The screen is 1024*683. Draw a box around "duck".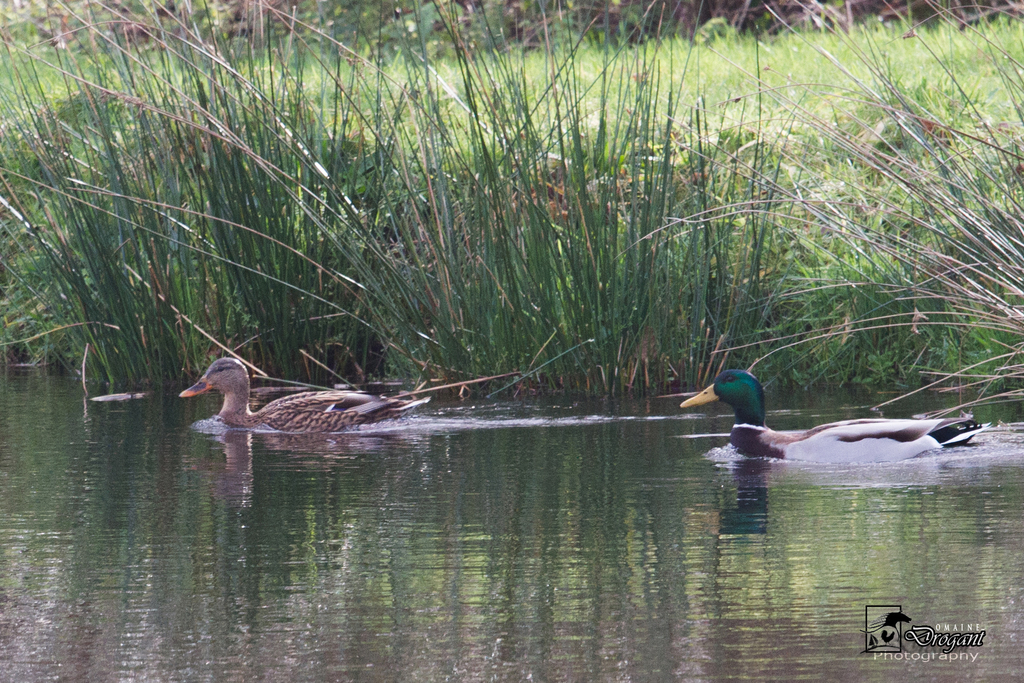
172 354 433 432.
